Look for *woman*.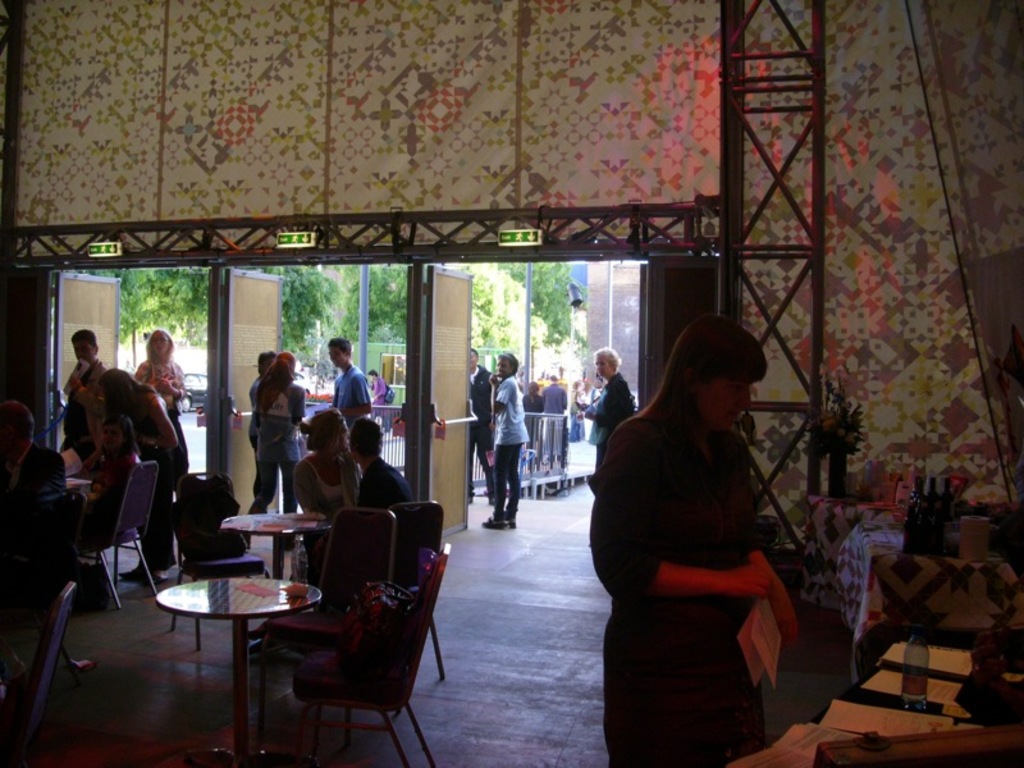
Found: box(347, 415, 410, 509).
